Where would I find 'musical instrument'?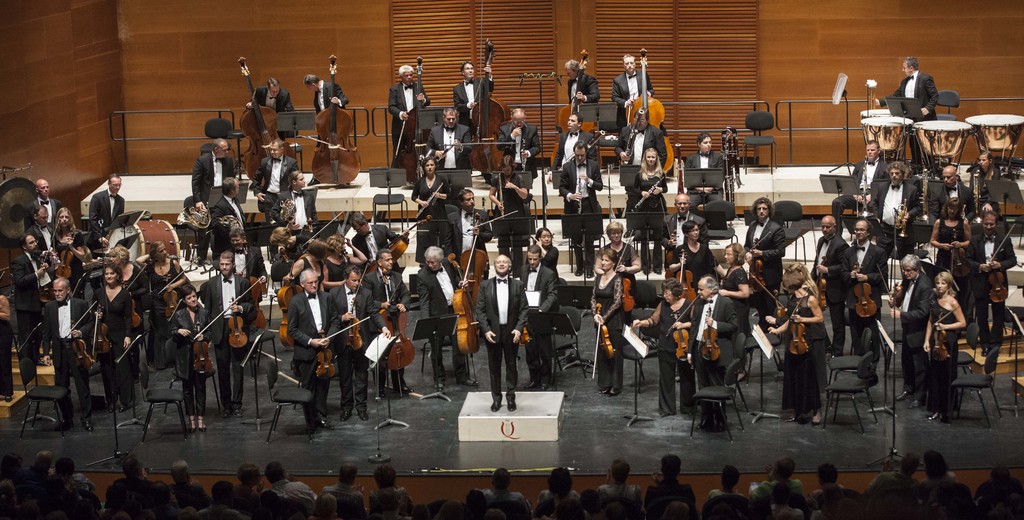
At [364,213,436,283].
